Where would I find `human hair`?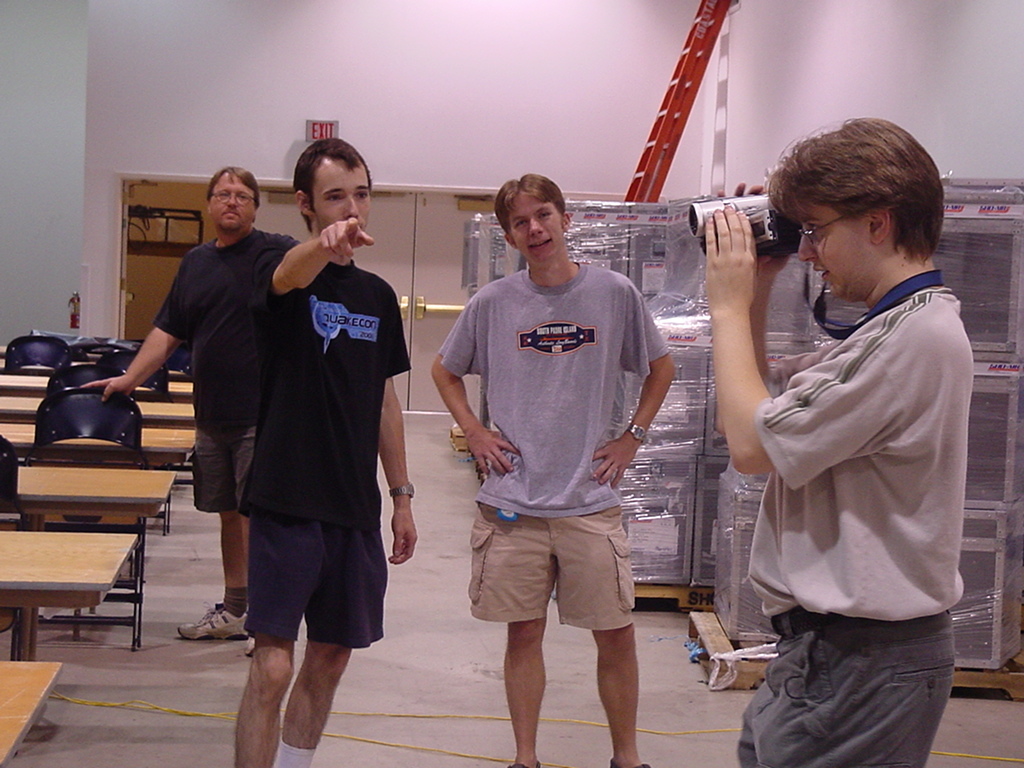
At {"x1": 492, "y1": 174, "x2": 569, "y2": 235}.
